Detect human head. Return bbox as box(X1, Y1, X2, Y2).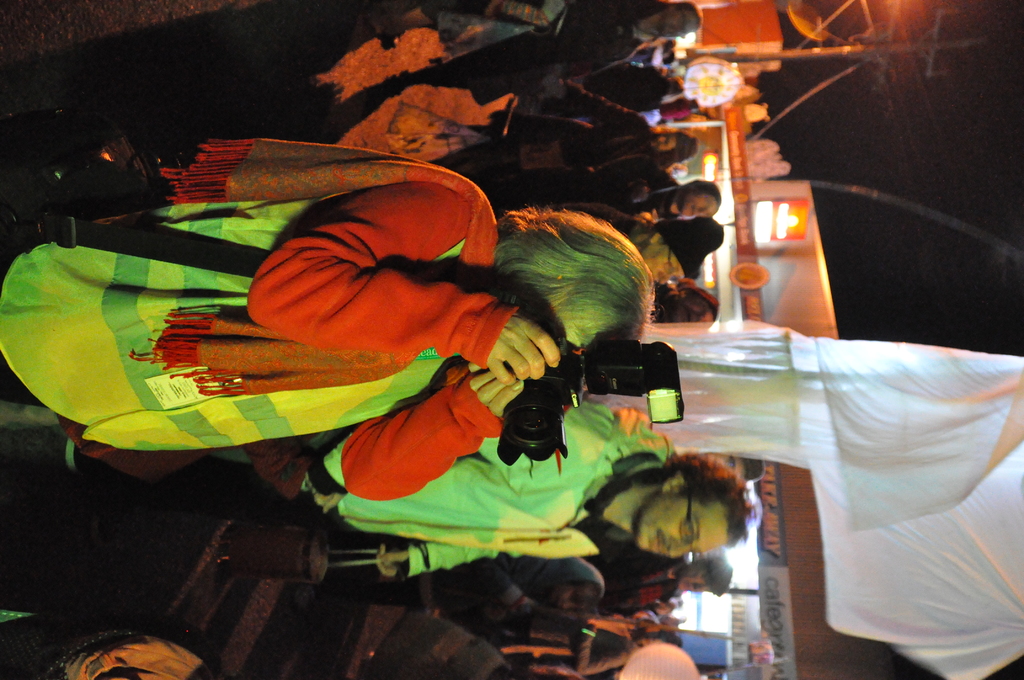
box(632, 455, 746, 559).
